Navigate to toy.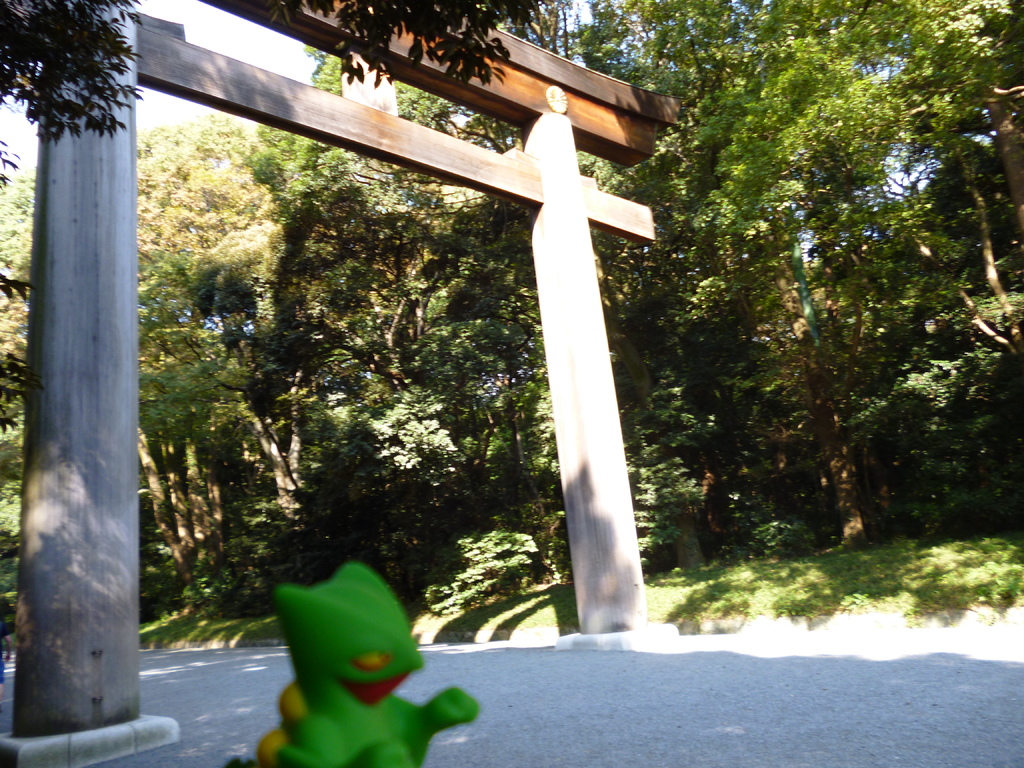
Navigation target: (x1=264, y1=552, x2=439, y2=751).
